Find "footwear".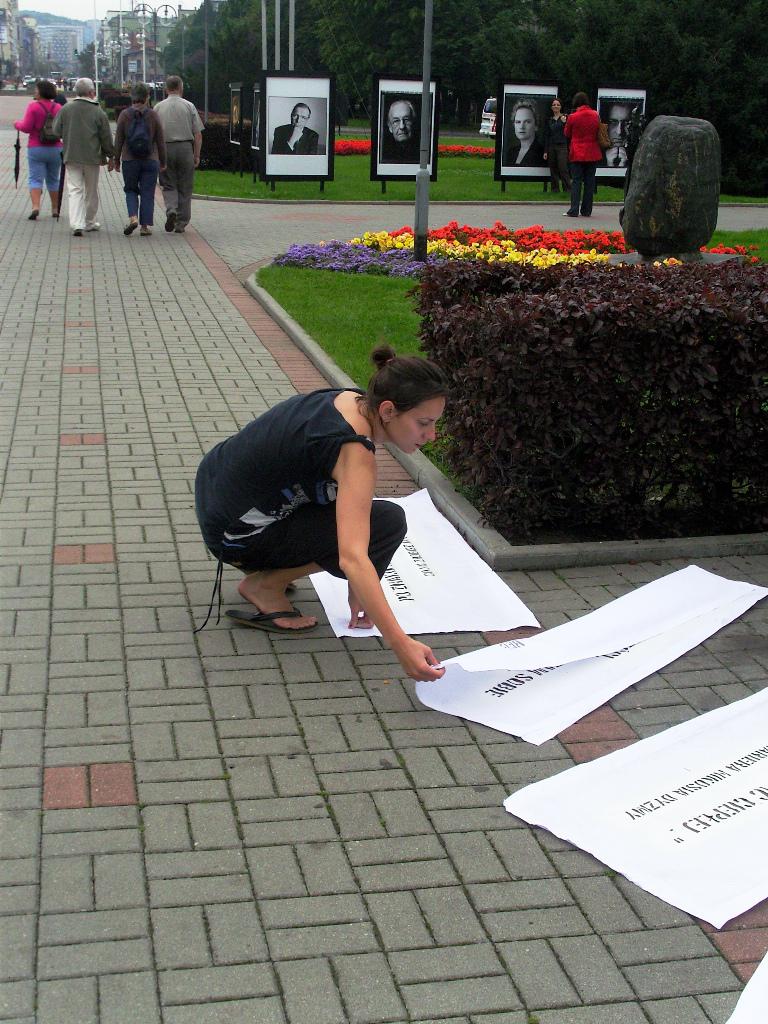
bbox=[145, 228, 157, 241].
